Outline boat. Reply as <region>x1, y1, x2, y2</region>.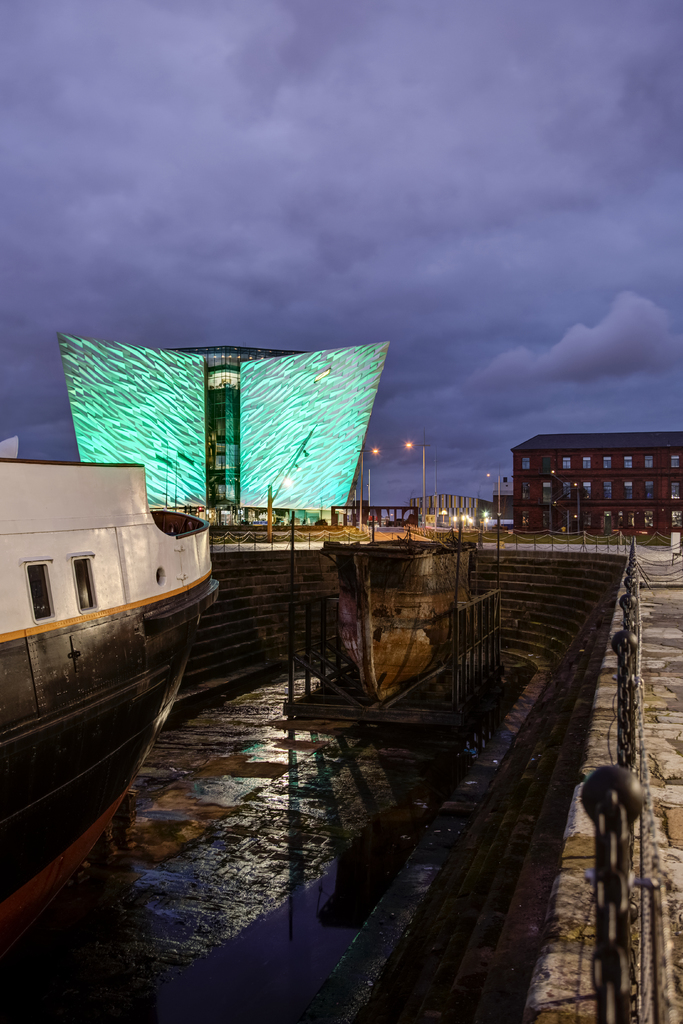
<region>0, 448, 232, 934</region>.
